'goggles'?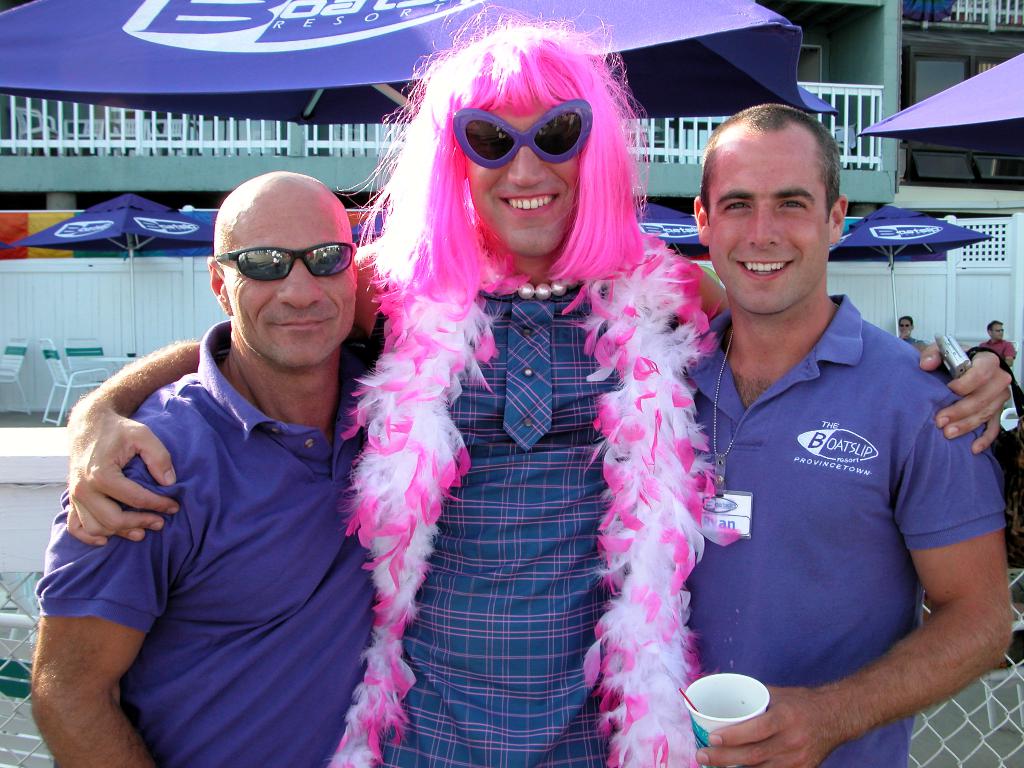
{"left": 212, "top": 243, "right": 363, "bottom": 291}
